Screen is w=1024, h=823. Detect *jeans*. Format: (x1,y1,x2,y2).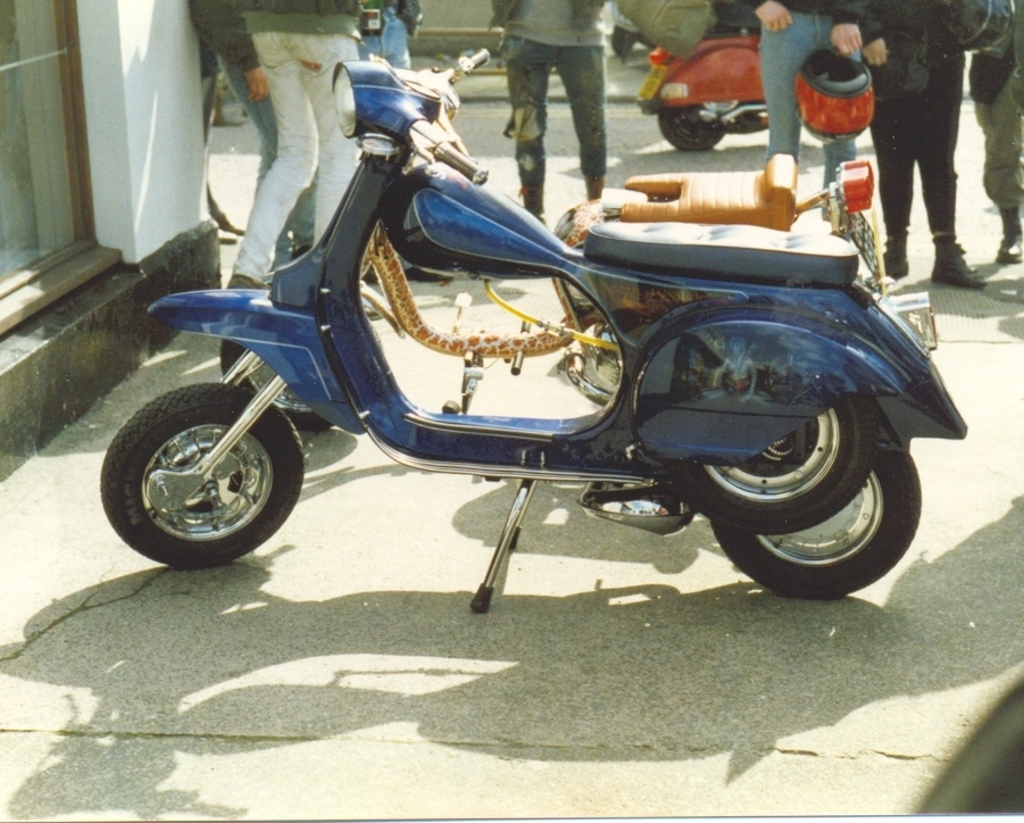
(505,25,616,167).
